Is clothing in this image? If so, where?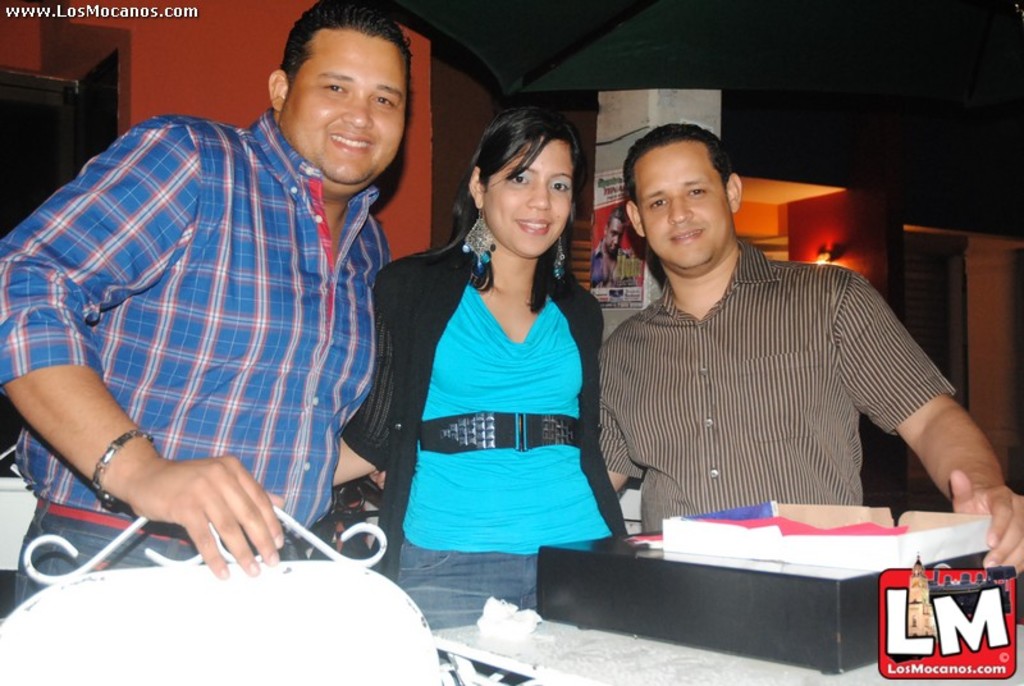
Yes, at [left=369, top=230, right=628, bottom=640].
